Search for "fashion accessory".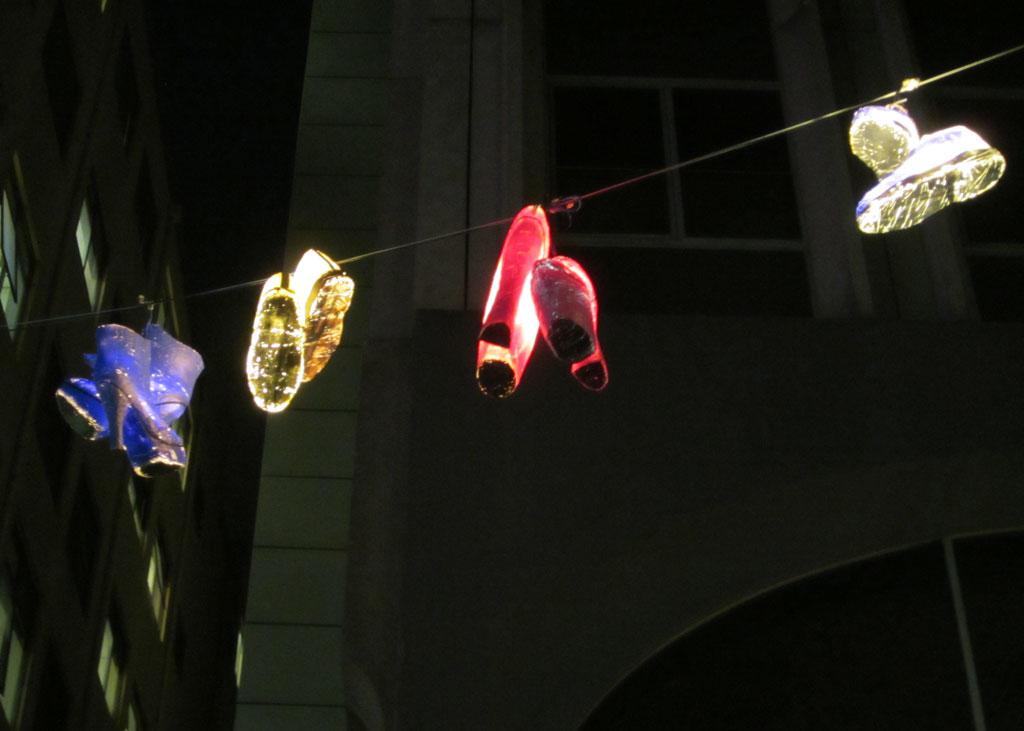
Found at select_region(288, 256, 343, 383).
